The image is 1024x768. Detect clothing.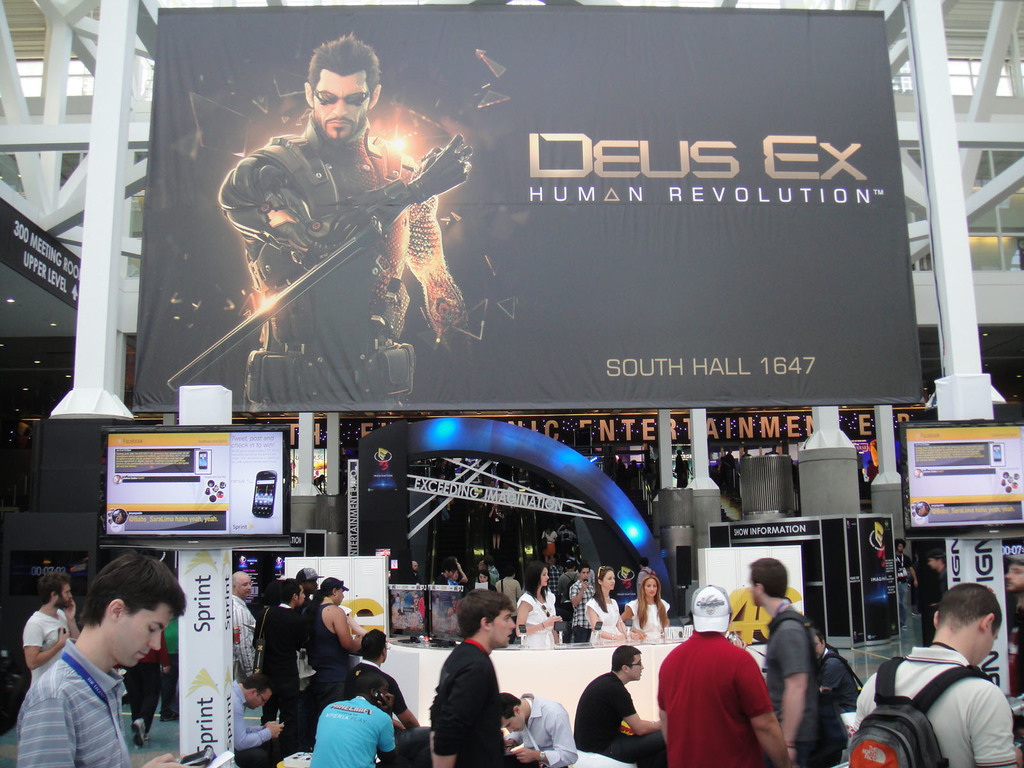
Detection: [660,634,771,767].
